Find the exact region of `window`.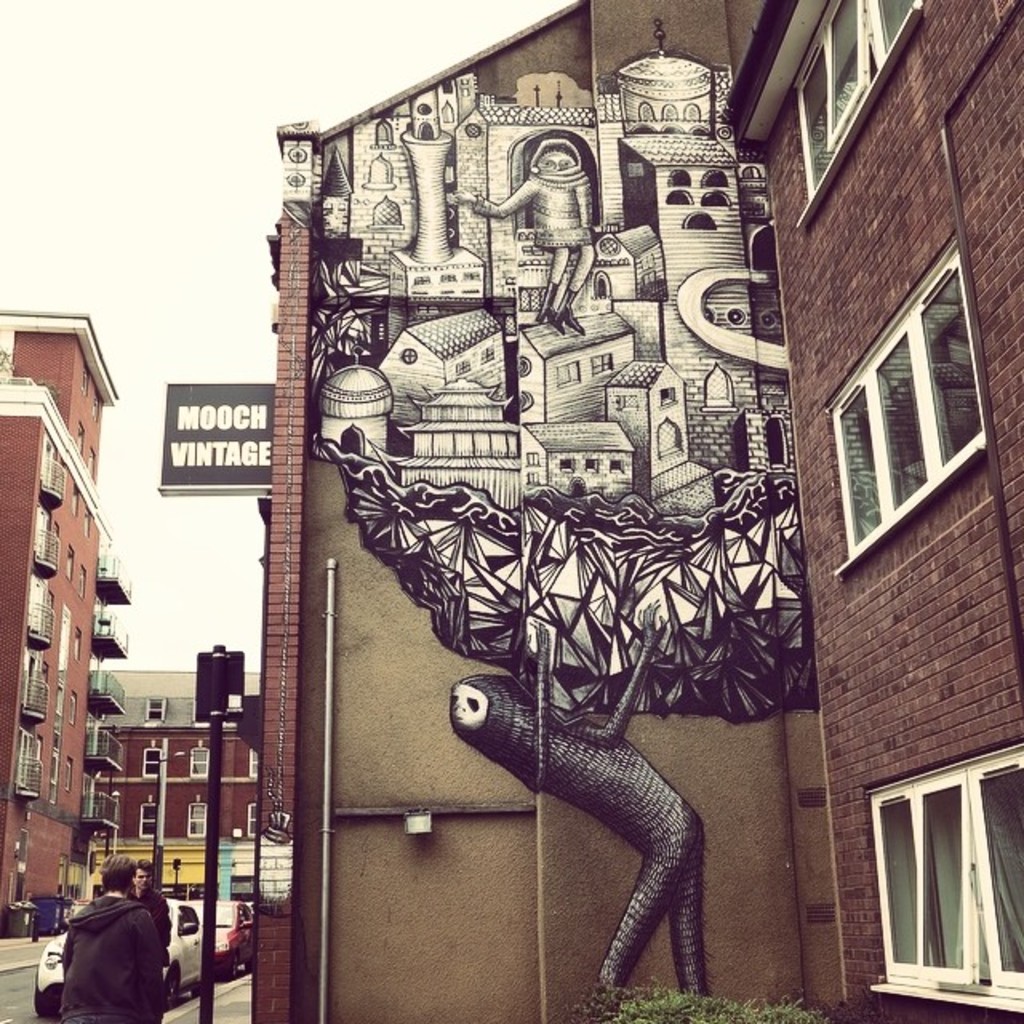
Exact region: x1=784 y1=0 x2=917 y2=224.
